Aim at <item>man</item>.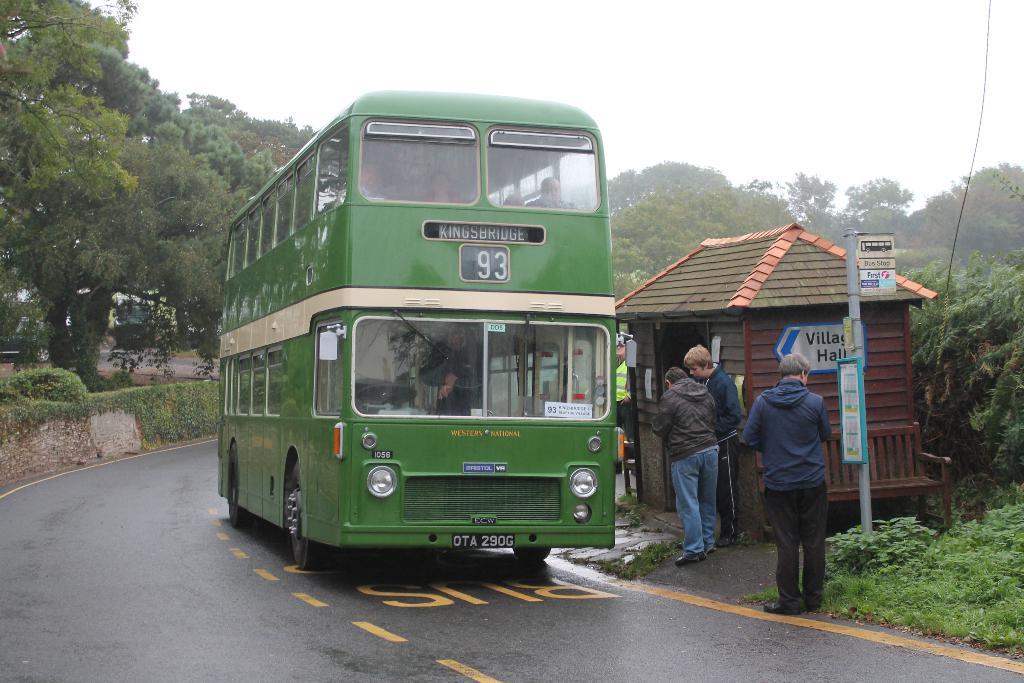
Aimed at (355, 158, 385, 197).
